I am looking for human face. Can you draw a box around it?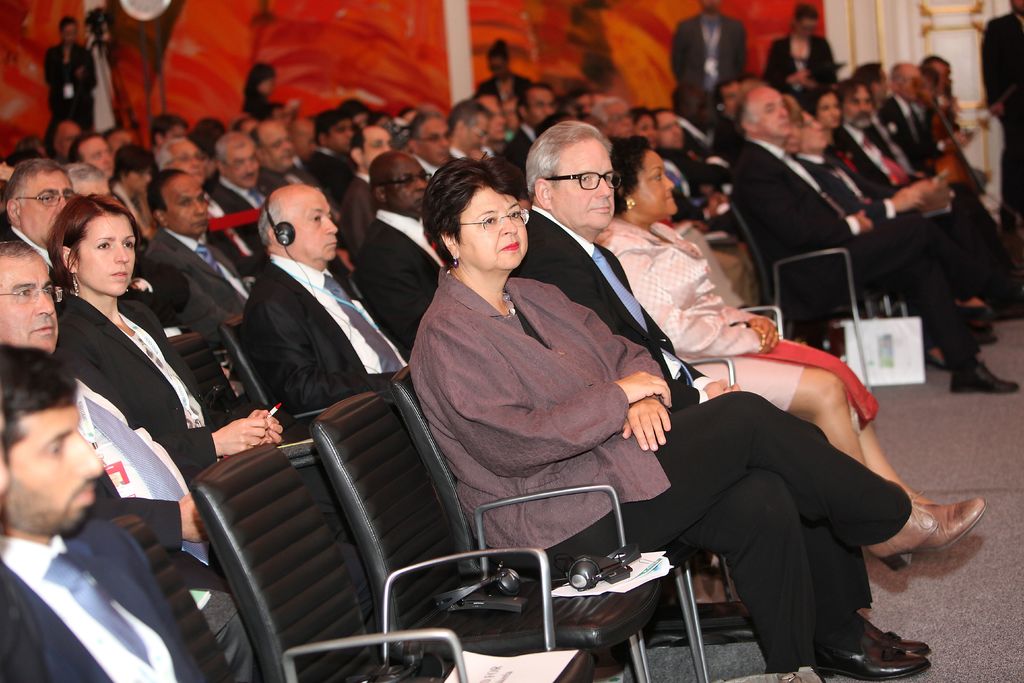
Sure, the bounding box is 0/363/102/553.
